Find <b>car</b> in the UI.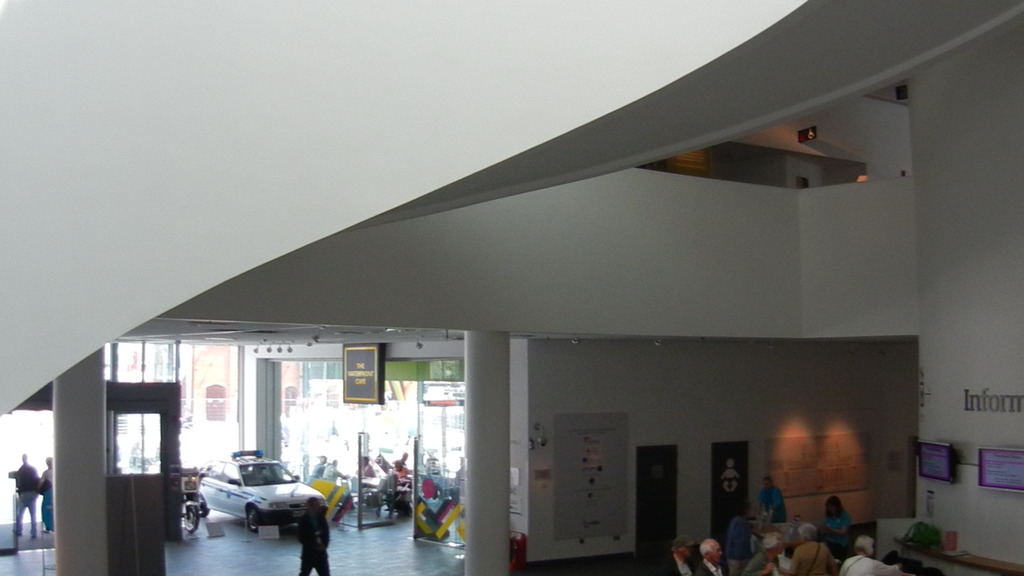
UI element at <region>196, 451, 330, 532</region>.
